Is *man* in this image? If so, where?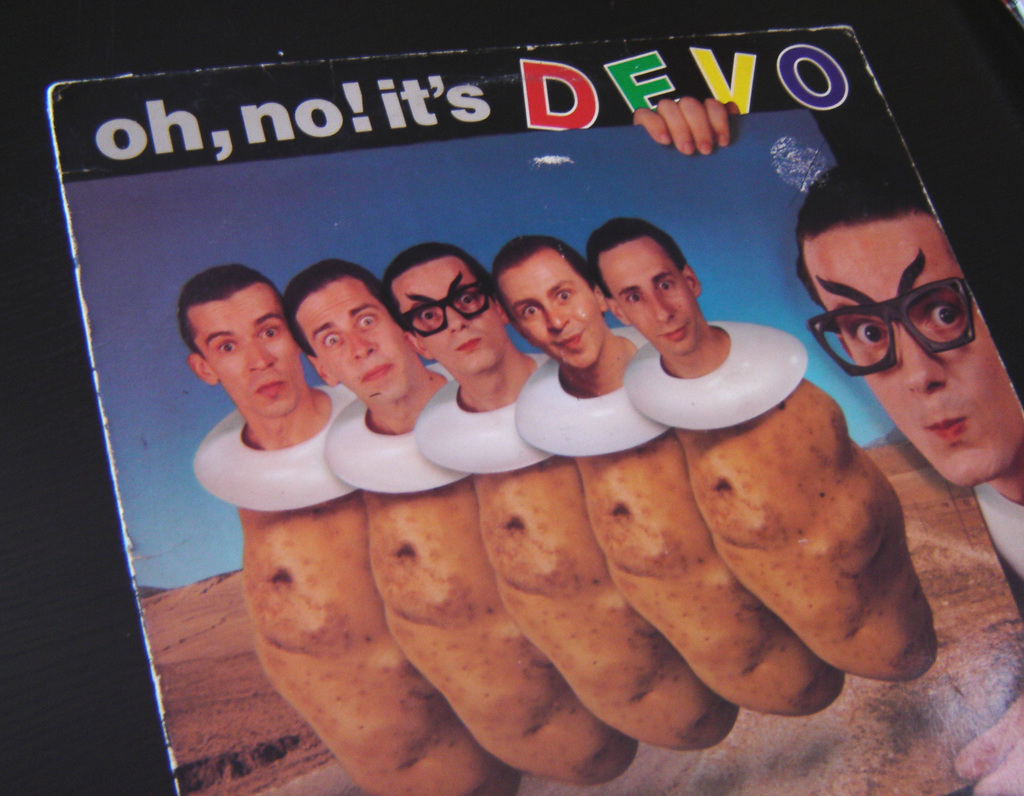
Yes, at (x1=176, y1=262, x2=331, y2=448).
